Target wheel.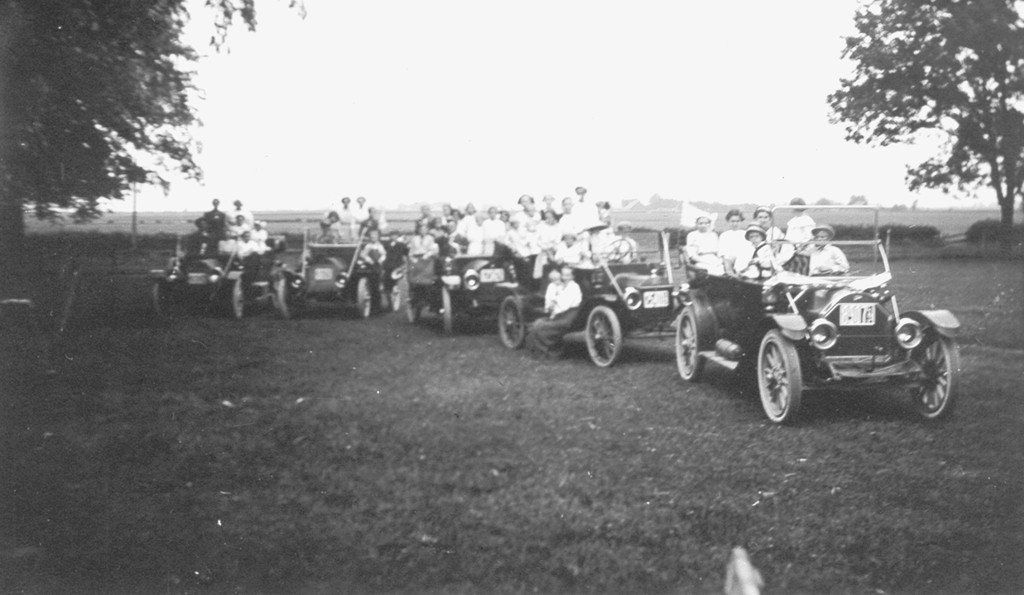
Target region: left=602, top=240, right=630, bottom=264.
